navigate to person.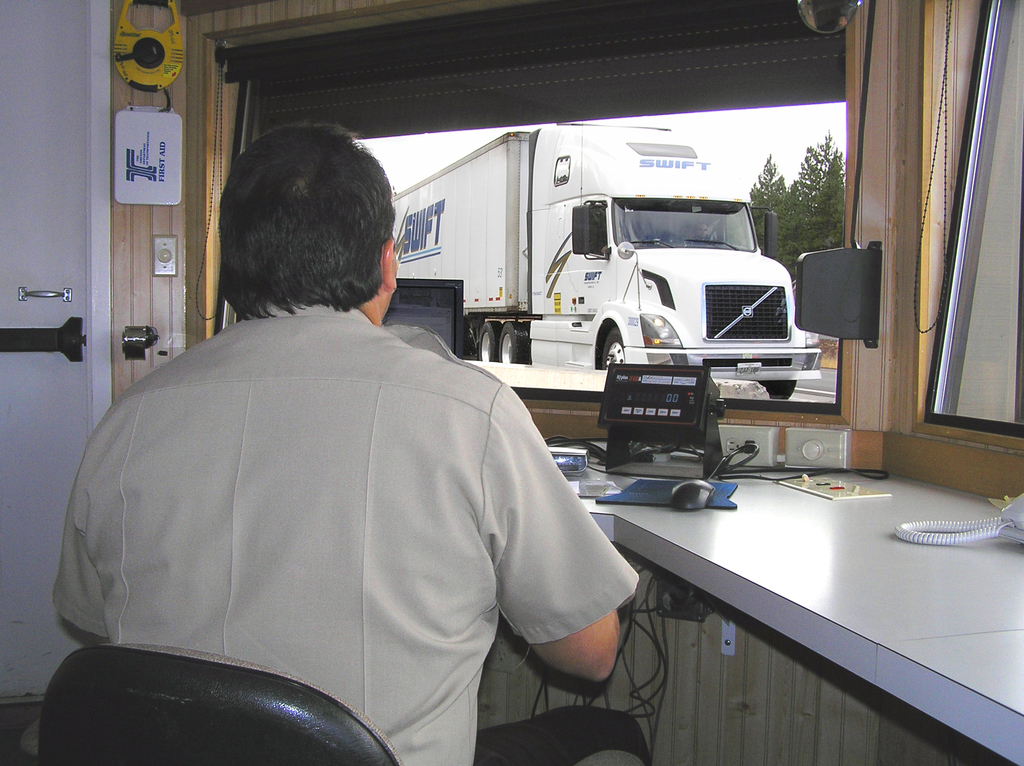
Navigation target: detection(131, 150, 640, 737).
